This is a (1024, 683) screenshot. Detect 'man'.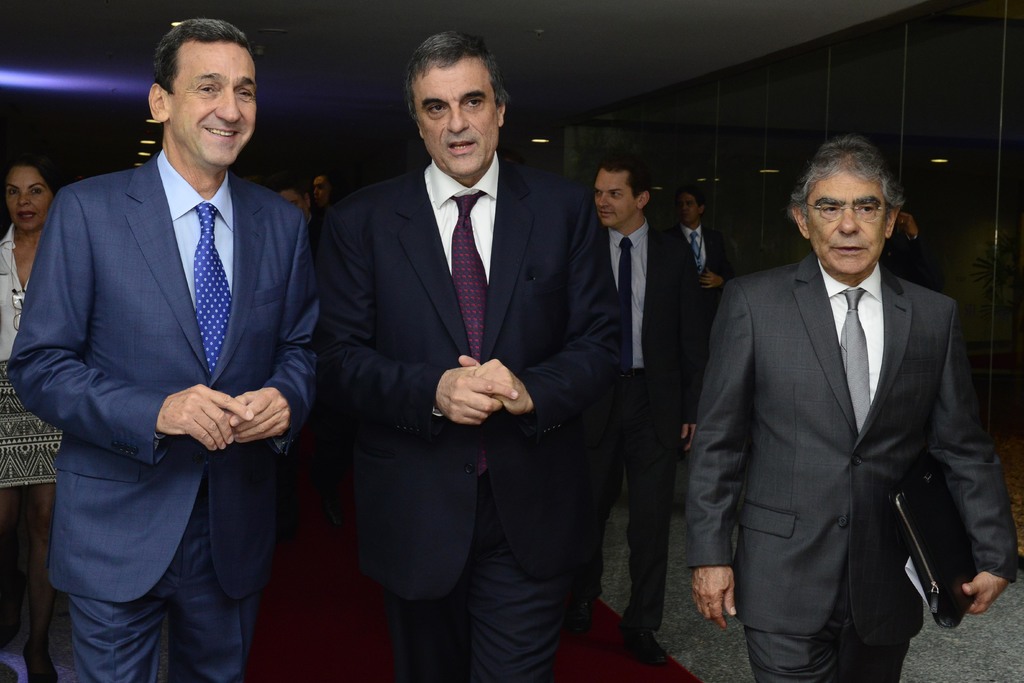
<region>588, 155, 709, 667</region>.
